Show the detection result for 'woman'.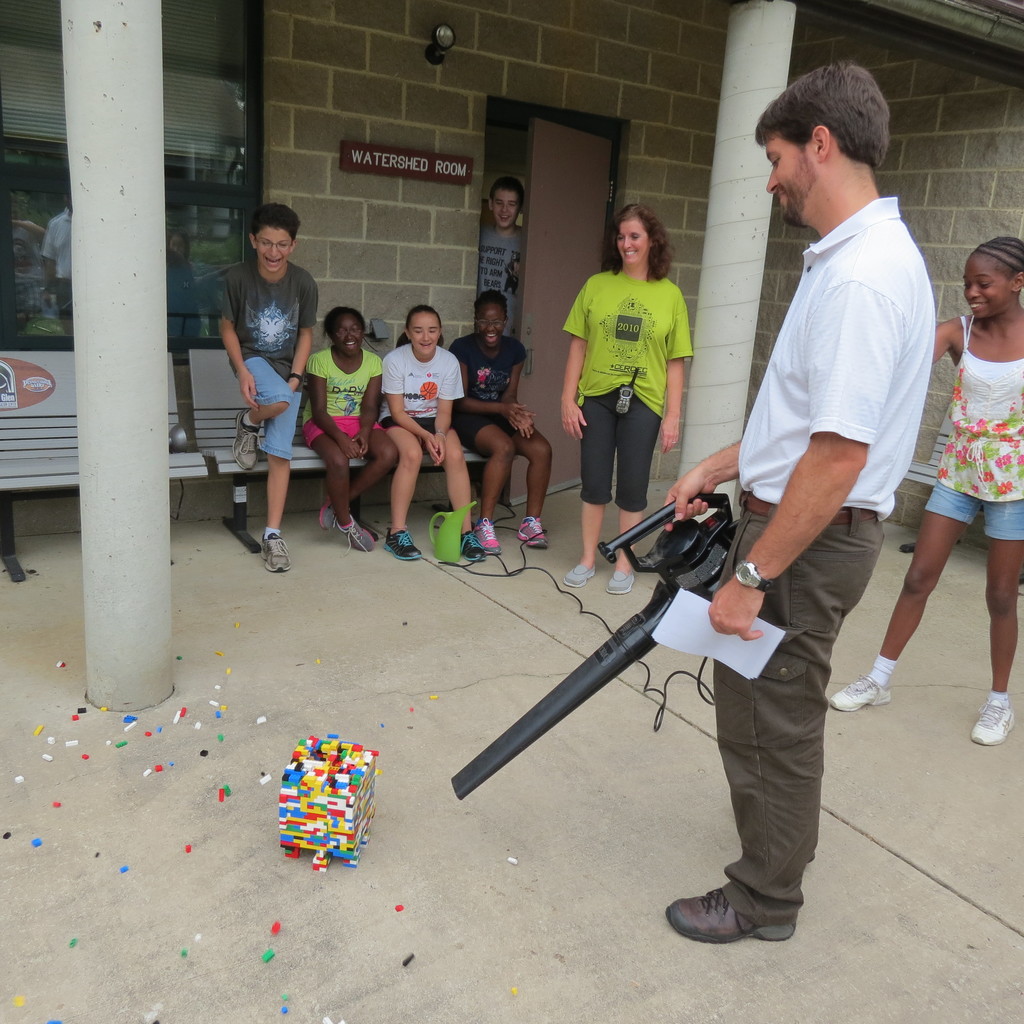
(819, 239, 1023, 749).
